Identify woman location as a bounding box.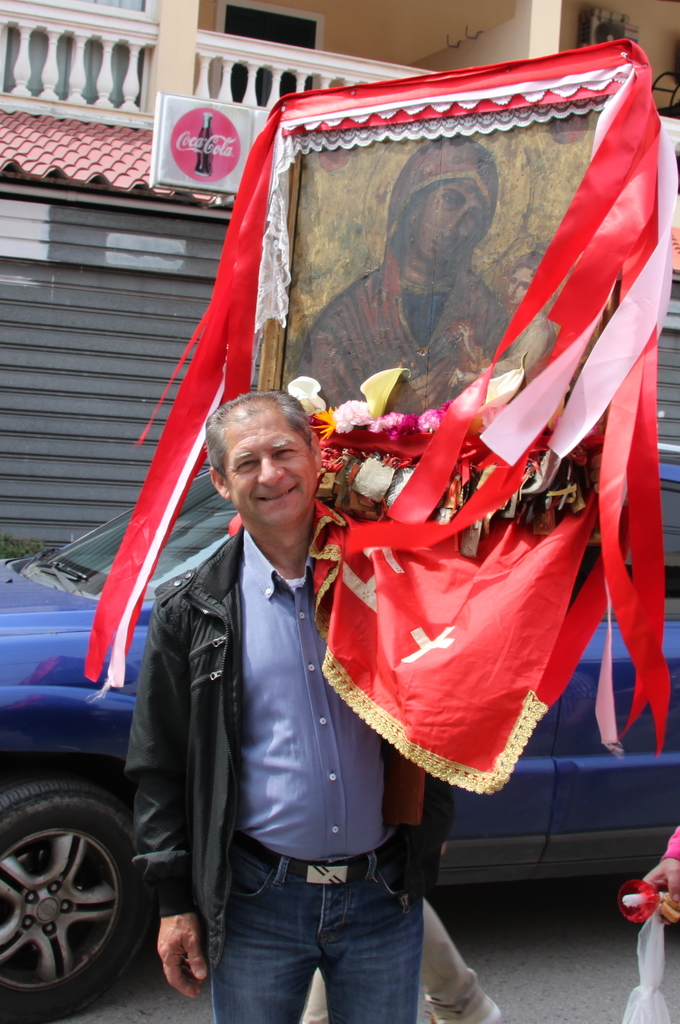
[x1=290, y1=140, x2=510, y2=419].
